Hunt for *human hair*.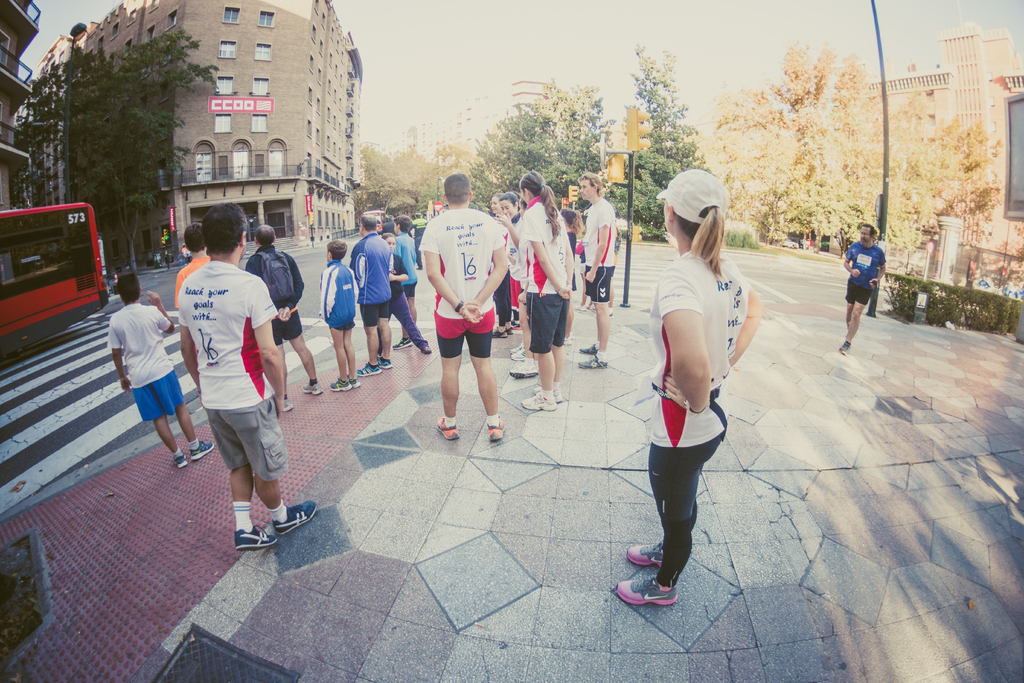
Hunted down at x1=253, y1=226, x2=278, y2=244.
